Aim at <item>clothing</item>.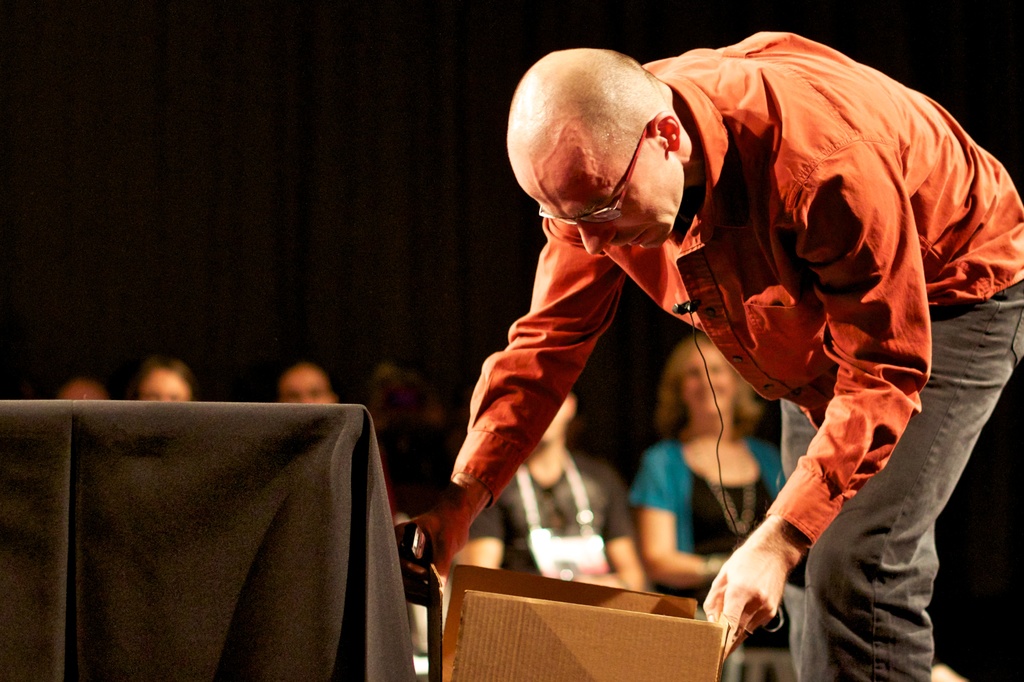
Aimed at crop(468, 444, 627, 580).
